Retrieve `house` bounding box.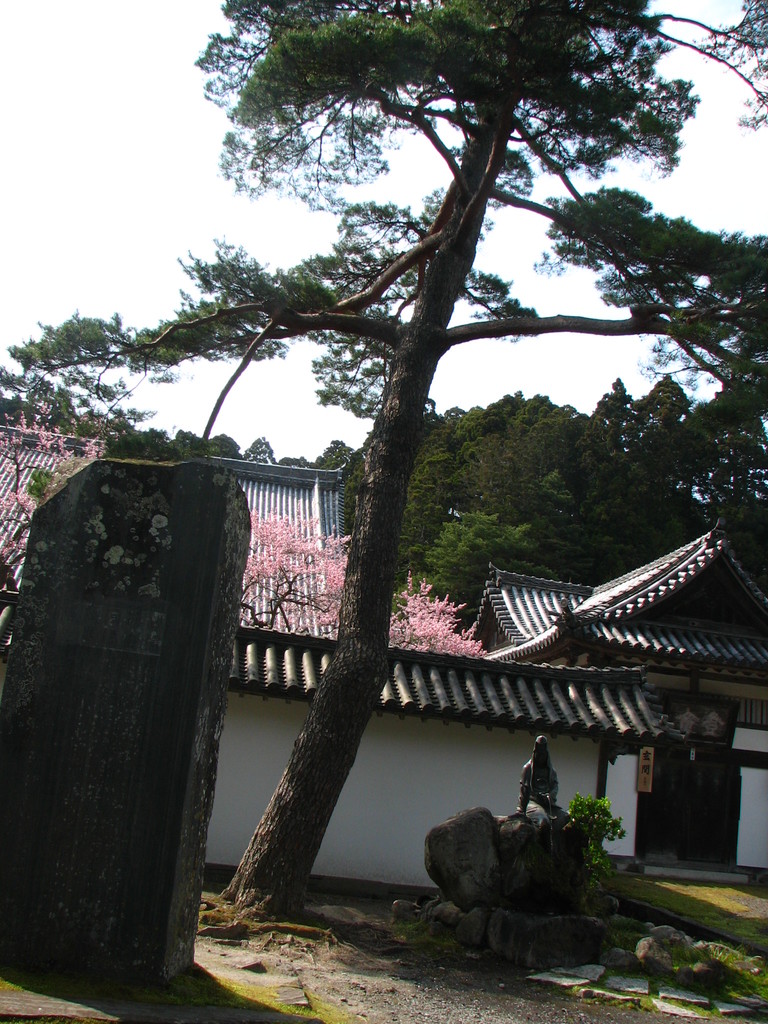
Bounding box: [0,405,767,892].
